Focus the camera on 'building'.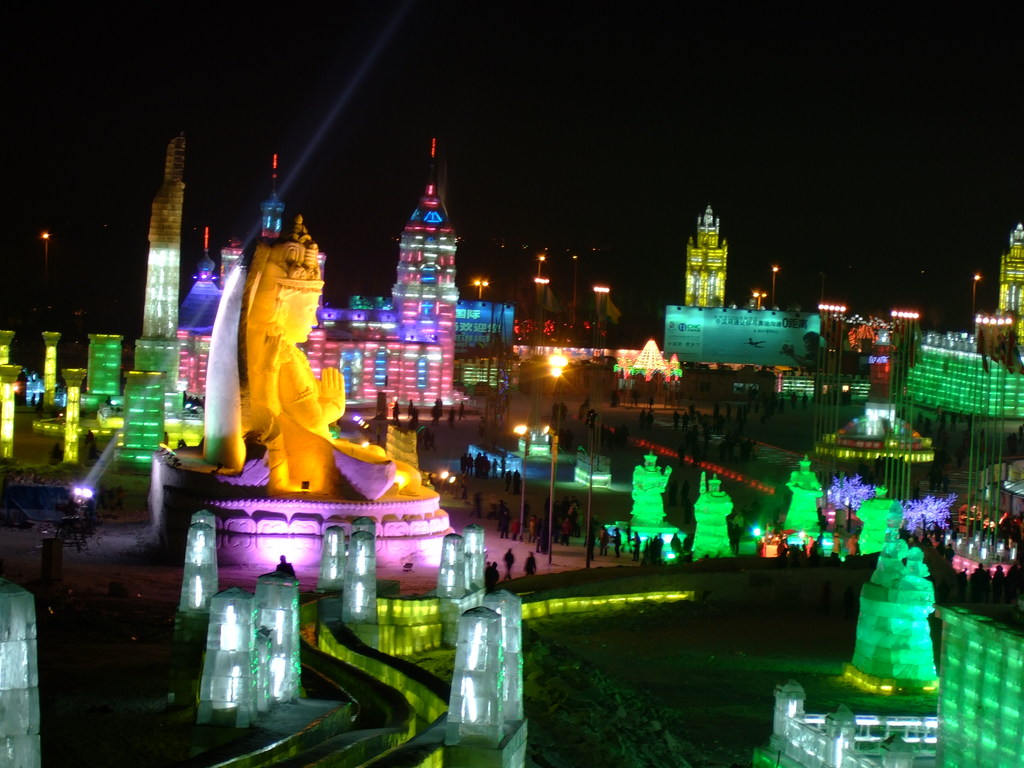
Focus region: {"left": 665, "top": 305, "right": 825, "bottom": 362}.
